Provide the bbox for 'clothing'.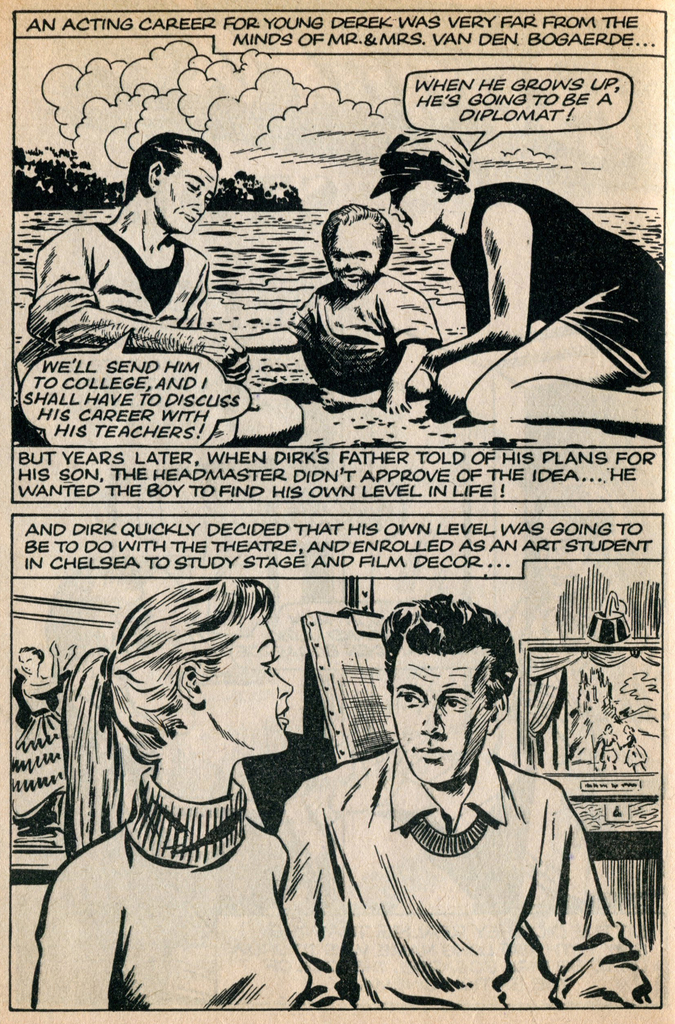
bbox(33, 752, 315, 1014).
